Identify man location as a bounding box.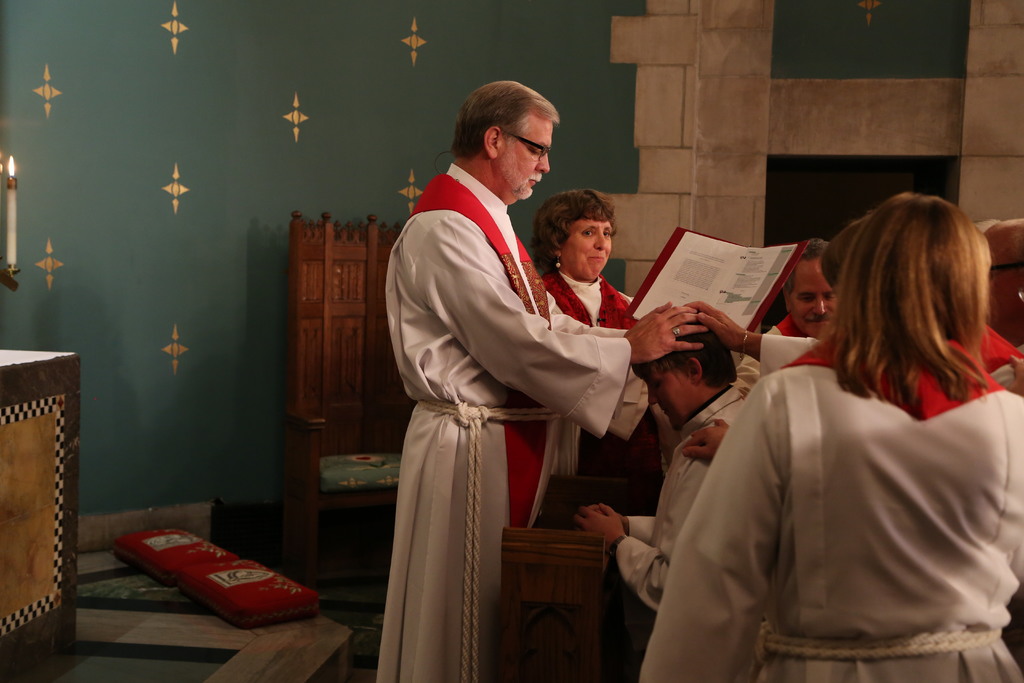
{"left": 369, "top": 74, "right": 640, "bottom": 654}.
